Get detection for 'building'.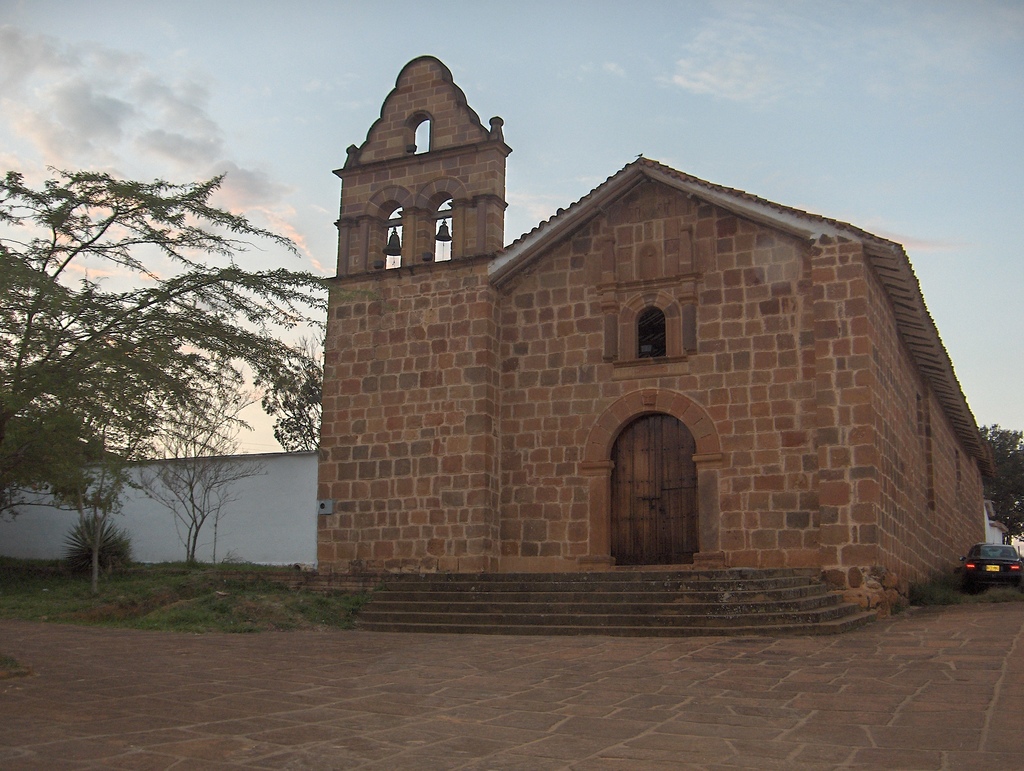
Detection: detection(314, 55, 998, 612).
